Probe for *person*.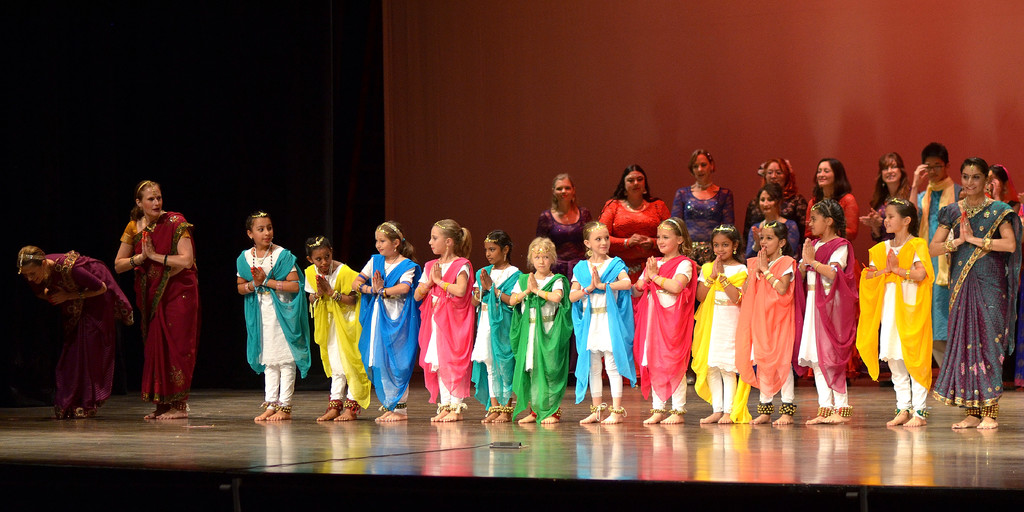
Probe result: <box>112,173,208,419</box>.
